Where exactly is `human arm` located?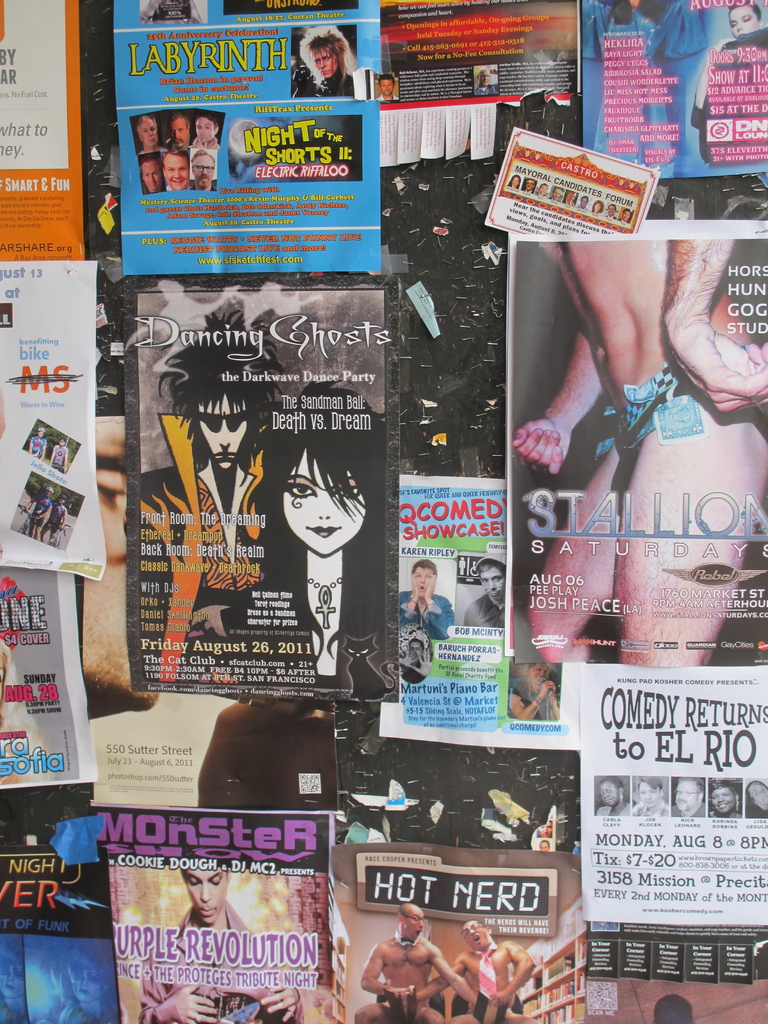
Its bounding box is 410 934 479 1007.
